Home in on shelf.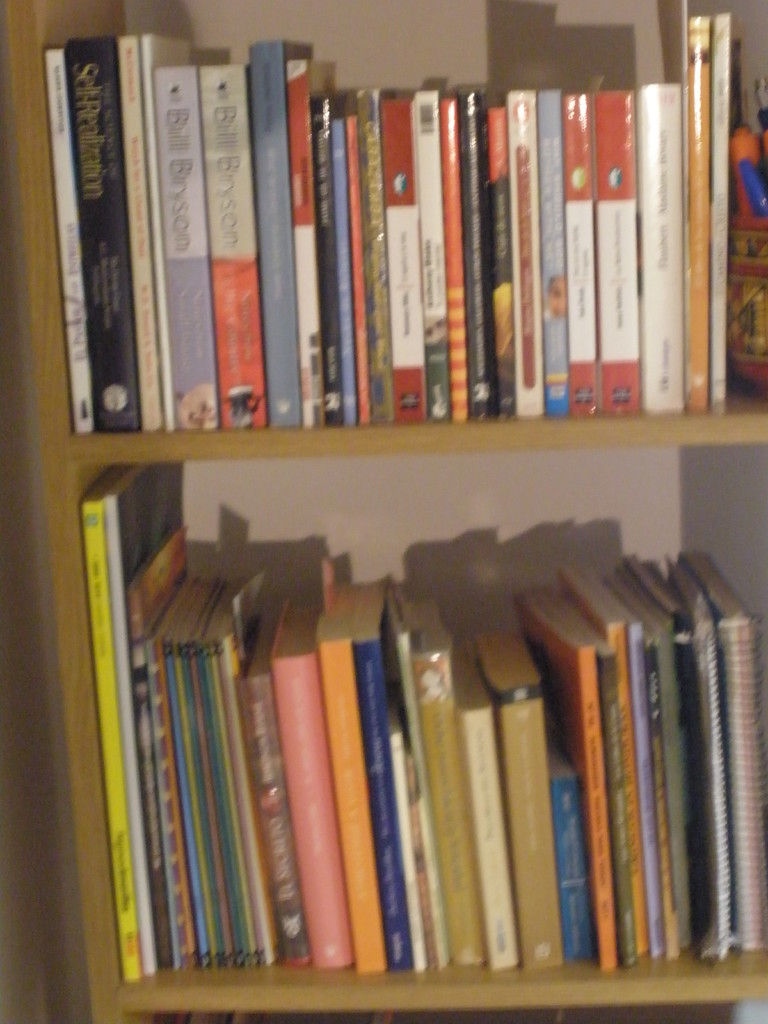
Homed in at <box>90,997,757,1023</box>.
